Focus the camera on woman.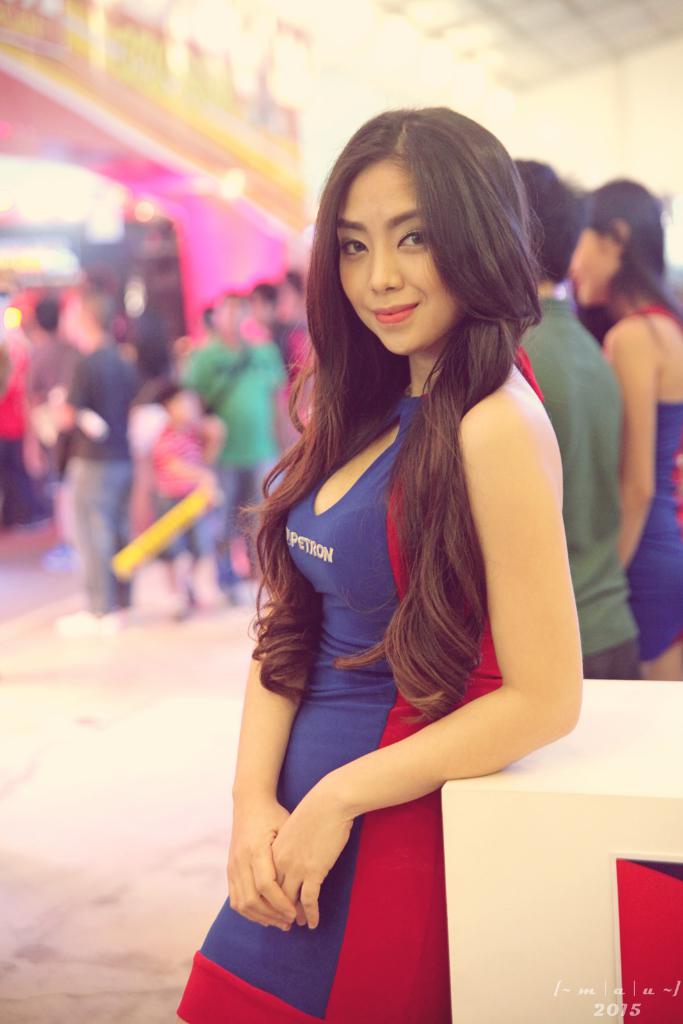
Focus region: {"x1": 566, "y1": 173, "x2": 682, "y2": 689}.
